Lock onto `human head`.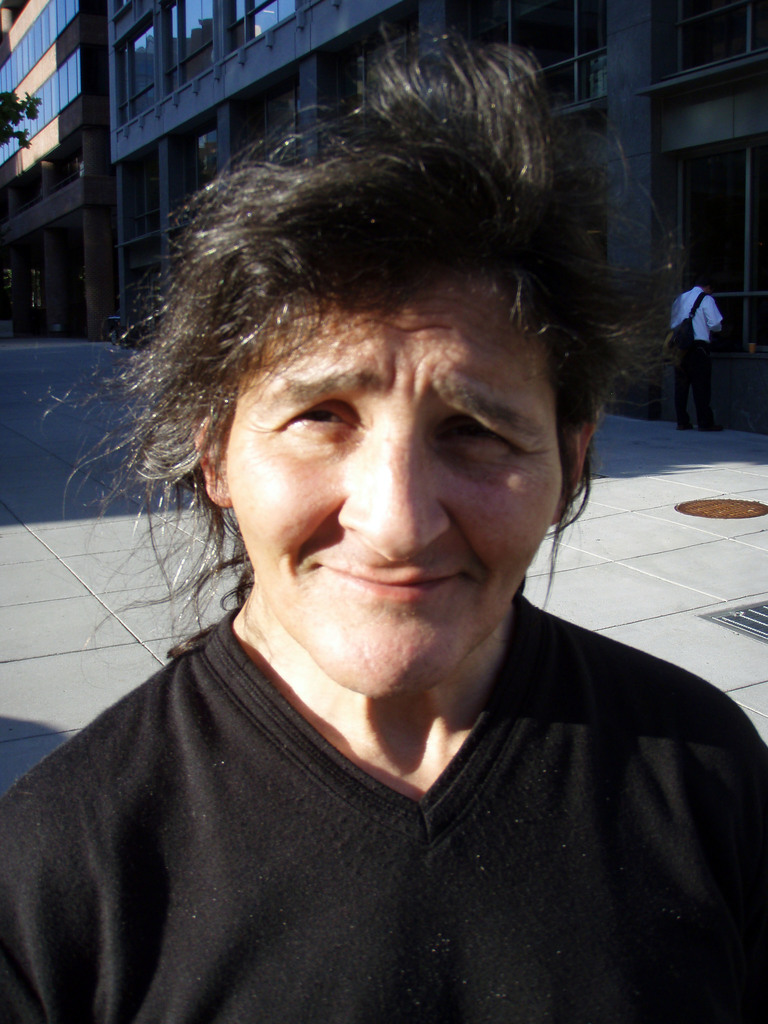
Locked: [184, 118, 609, 697].
